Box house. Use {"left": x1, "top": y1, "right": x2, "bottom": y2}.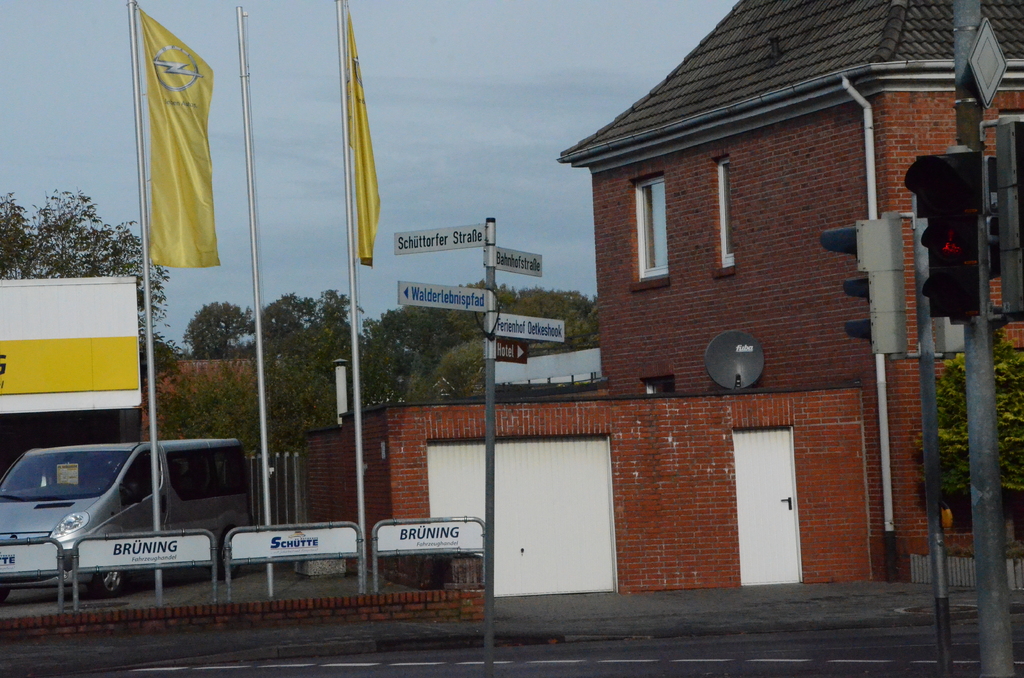
{"left": 906, "top": 88, "right": 1005, "bottom": 292}.
